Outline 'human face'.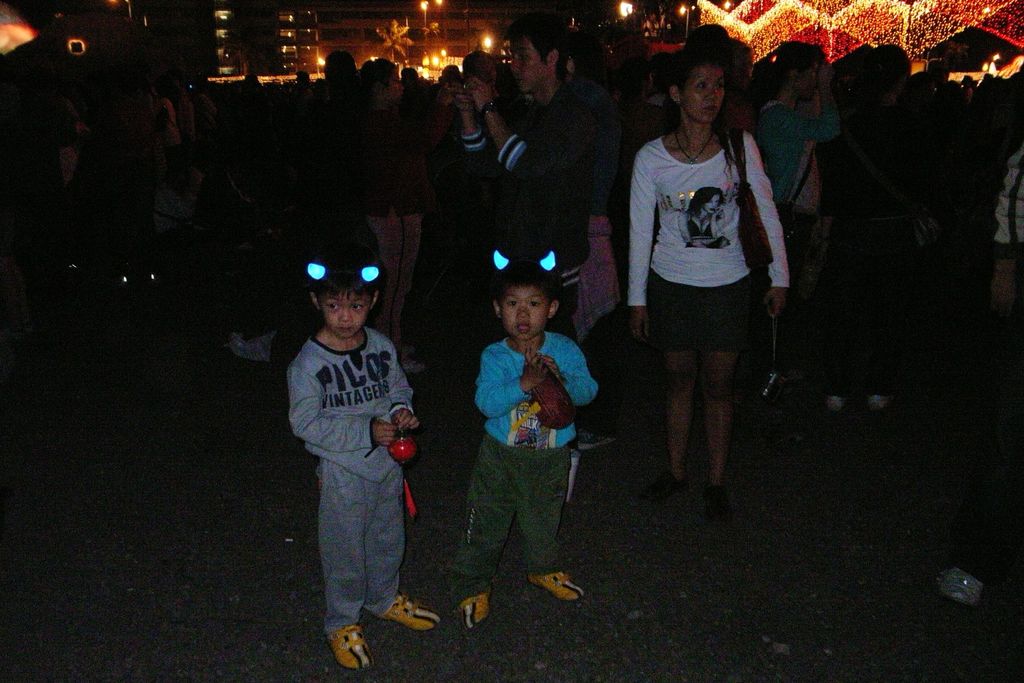
Outline: (384,68,402,107).
